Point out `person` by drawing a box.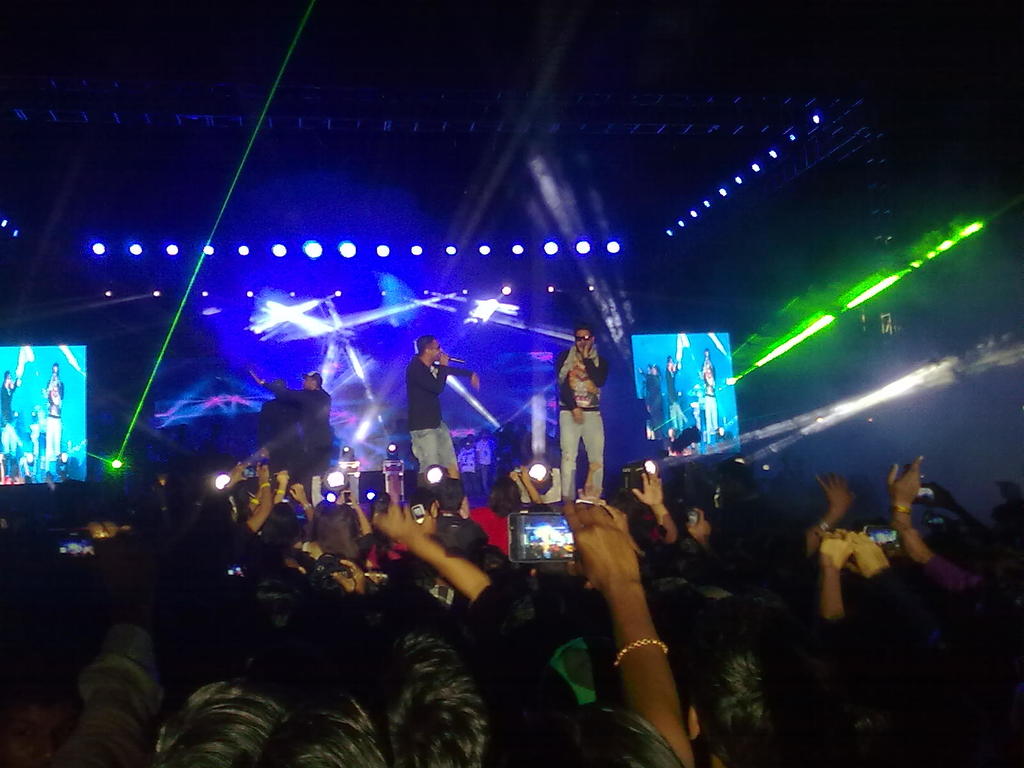
[x1=245, y1=371, x2=333, y2=482].
